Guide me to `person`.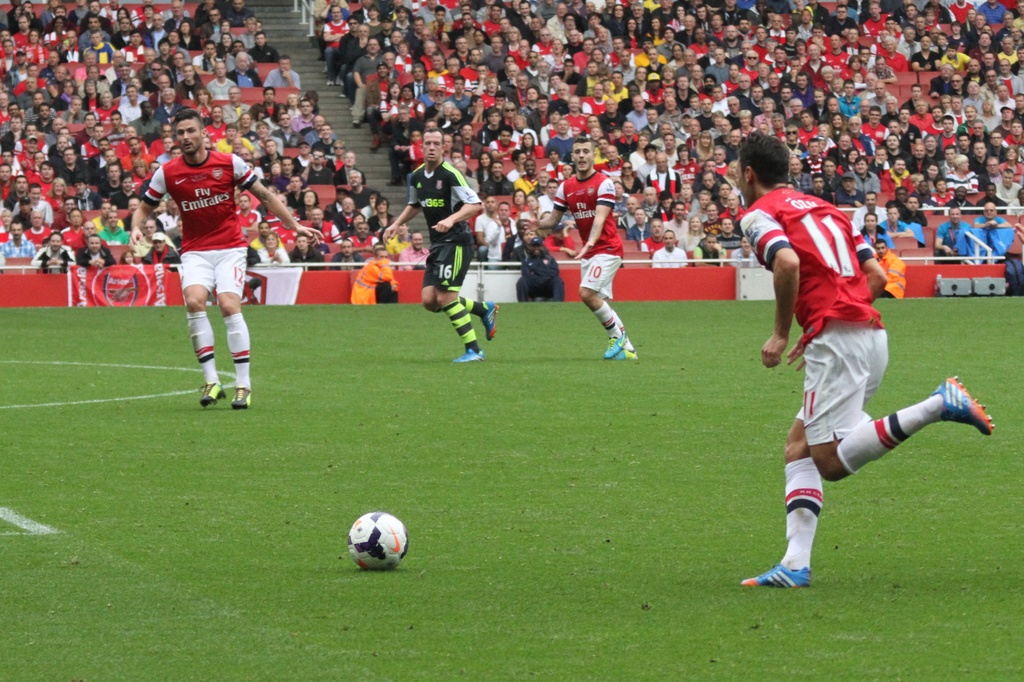
Guidance: region(224, 48, 268, 89).
